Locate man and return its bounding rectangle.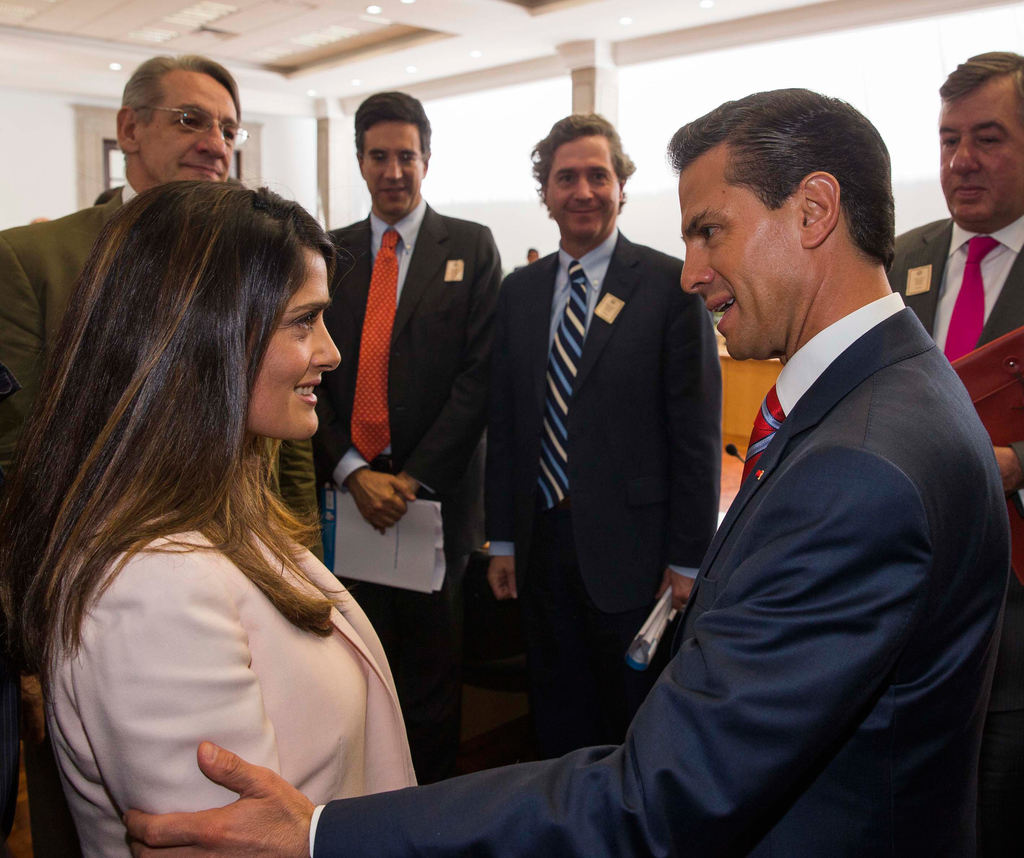
bbox(884, 49, 1023, 362).
